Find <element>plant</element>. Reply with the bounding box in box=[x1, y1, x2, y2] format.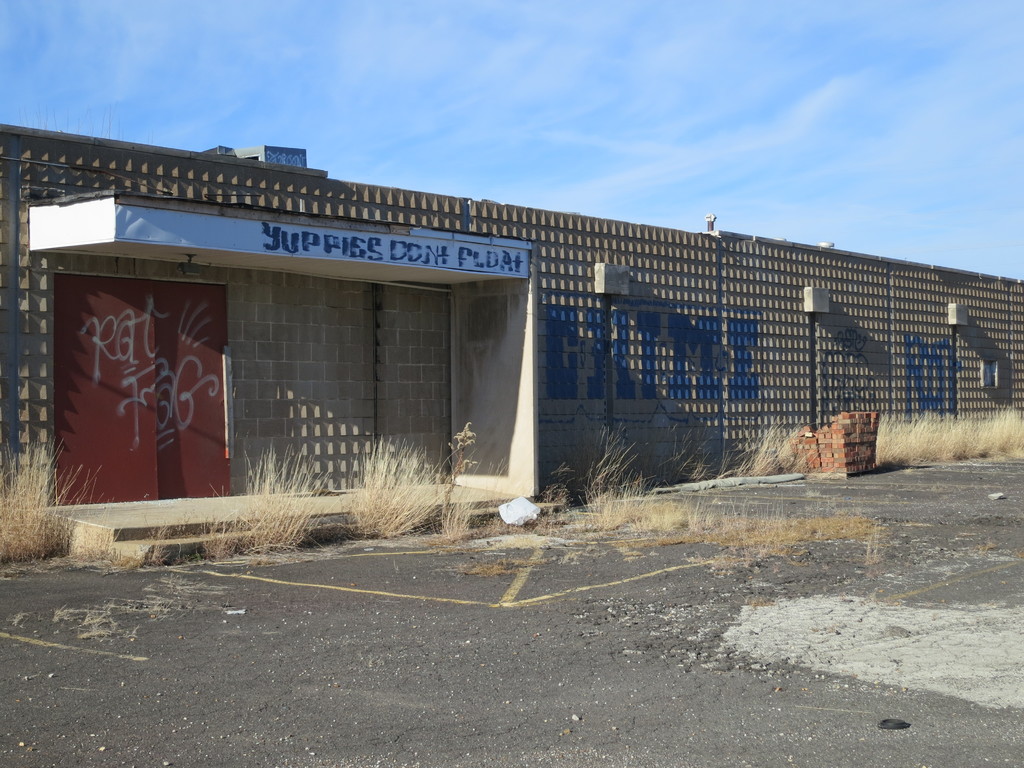
box=[425, 413, 475, 539].
